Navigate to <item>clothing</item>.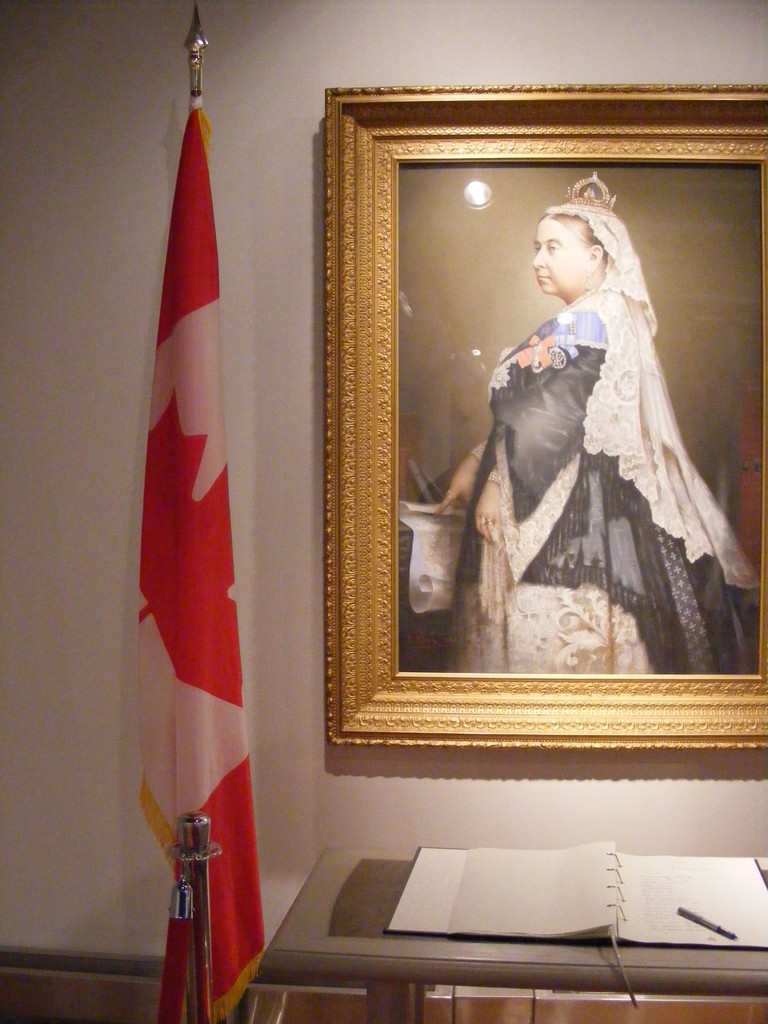
Navigation target: <box>454,285,749,668</box>.
